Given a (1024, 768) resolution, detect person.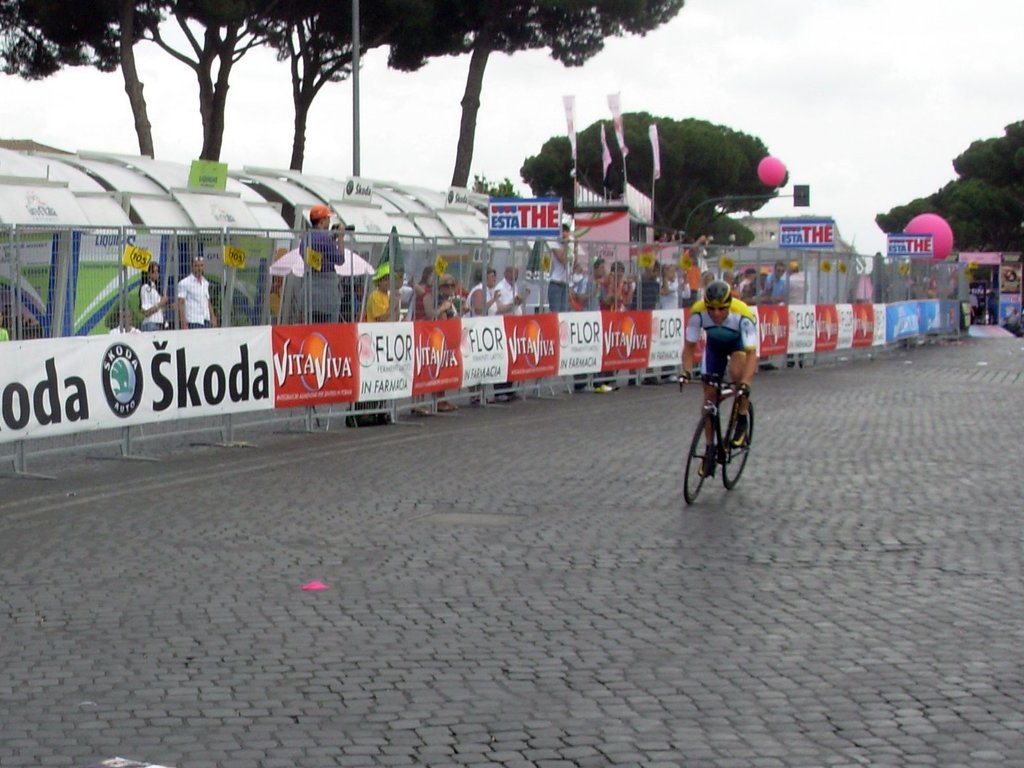
0,310,10,340.
